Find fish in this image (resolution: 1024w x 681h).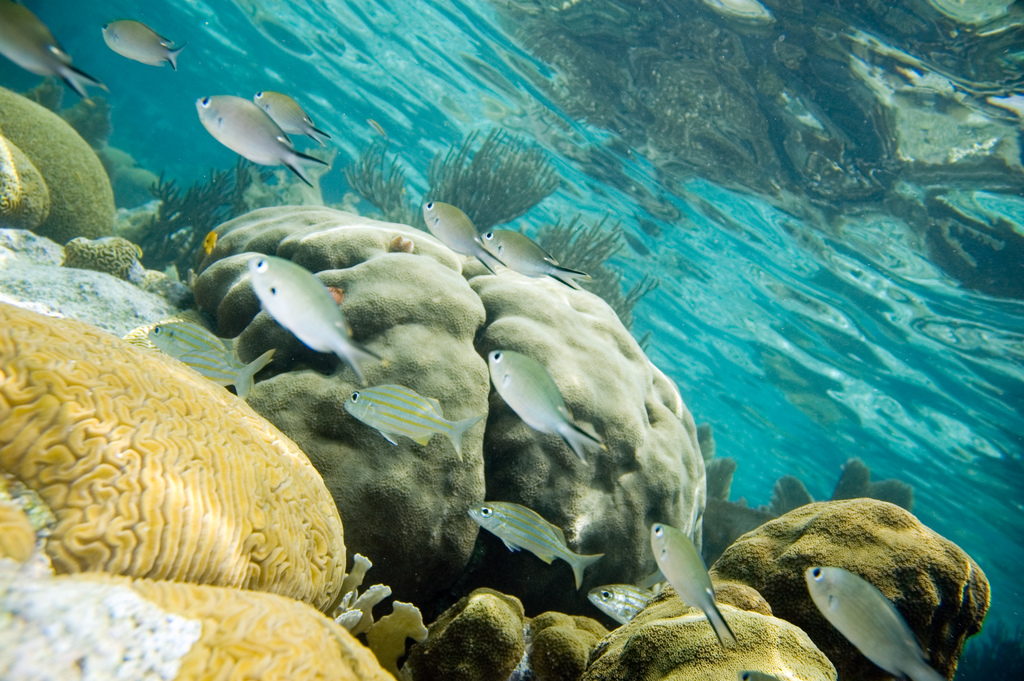
(left=340, top=381, right=479, bottom=456).
